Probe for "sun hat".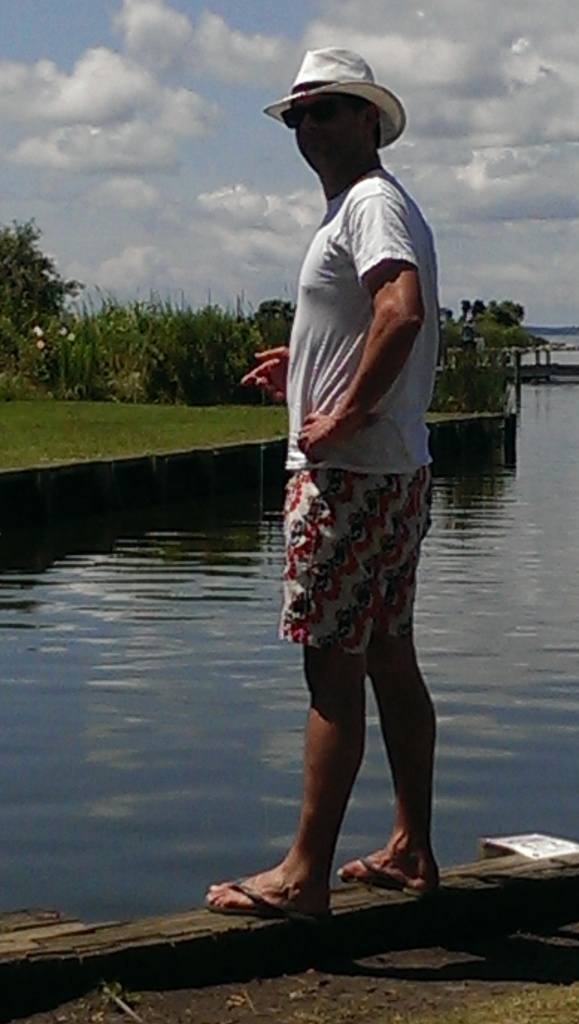
Probe result: pyautogui.locateOnScreen(265, 46, 411, 154).
